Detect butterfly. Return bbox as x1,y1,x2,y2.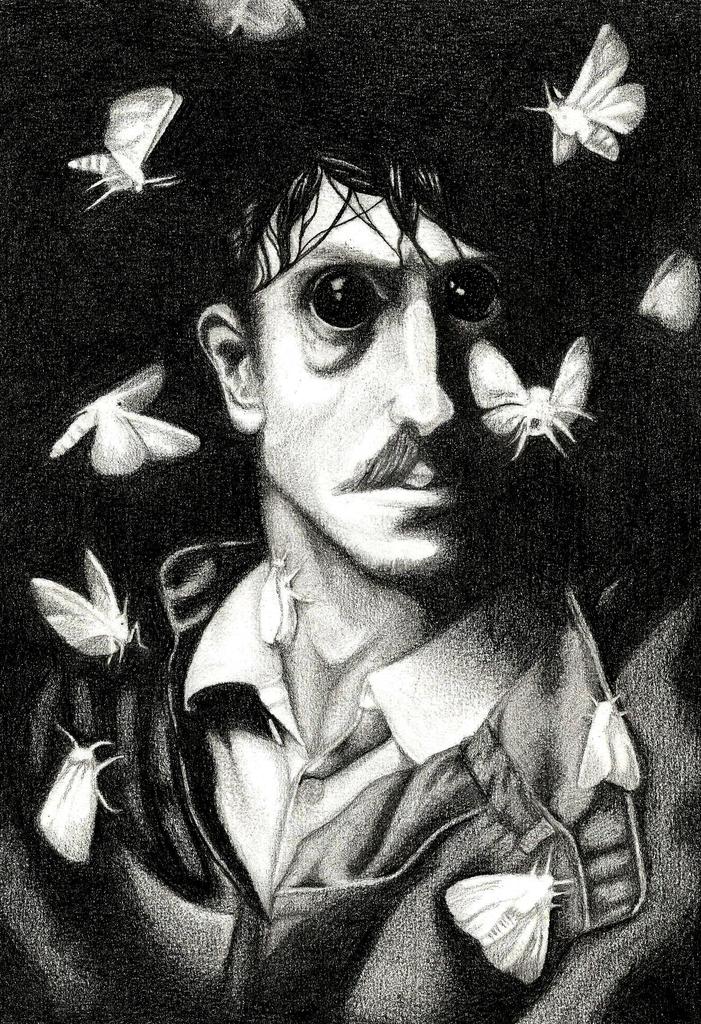
463,340,588,454.
